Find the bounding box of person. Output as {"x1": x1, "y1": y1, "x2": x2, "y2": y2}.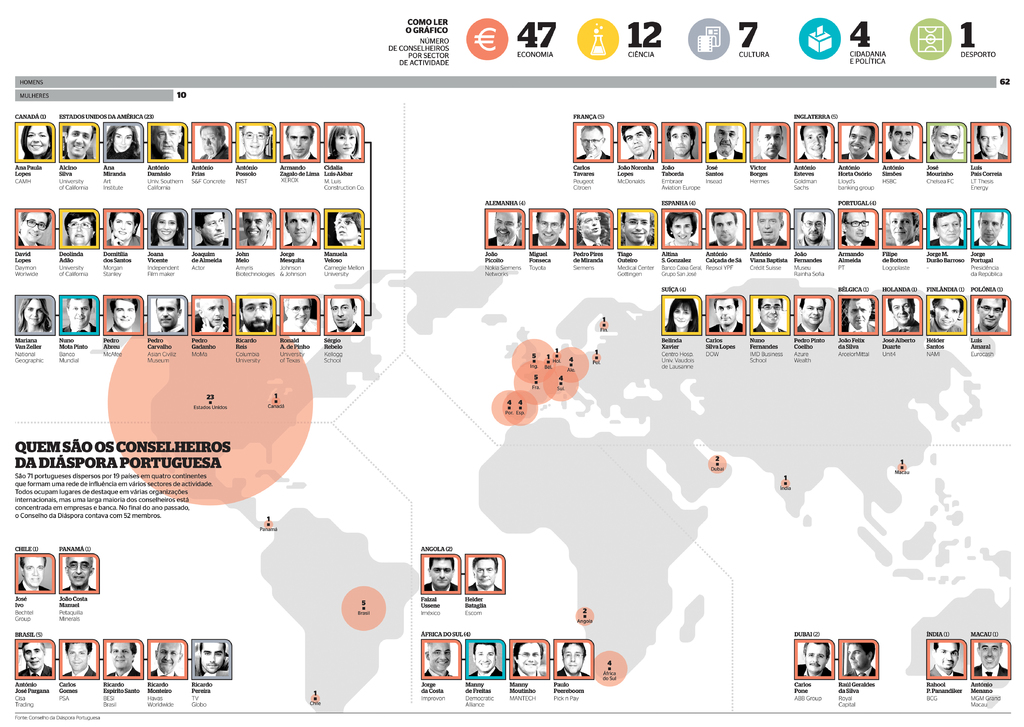
{"x1": 666, "y1": 212, "x2": 696, "y2": 247}.
